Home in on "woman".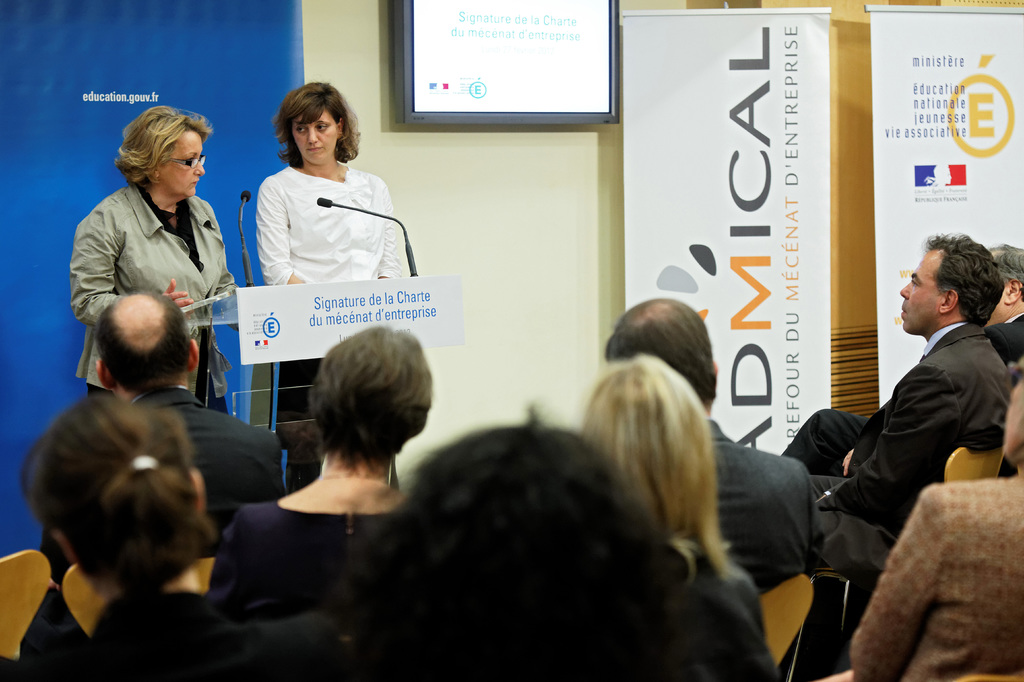
Homed in at <box>64,113,243,383</box>.
